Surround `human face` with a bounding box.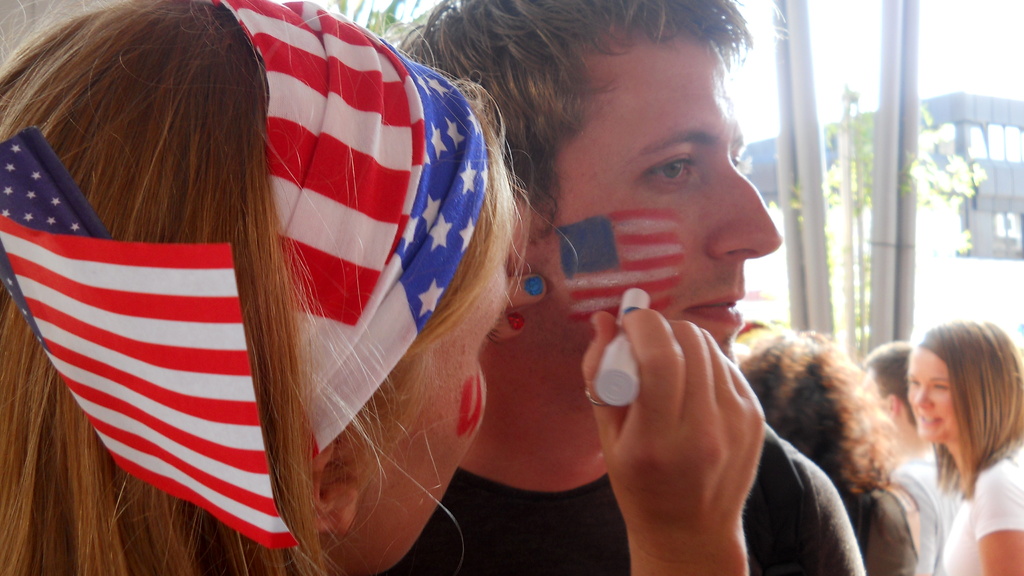
select_region(532, 37, 785, 362).
